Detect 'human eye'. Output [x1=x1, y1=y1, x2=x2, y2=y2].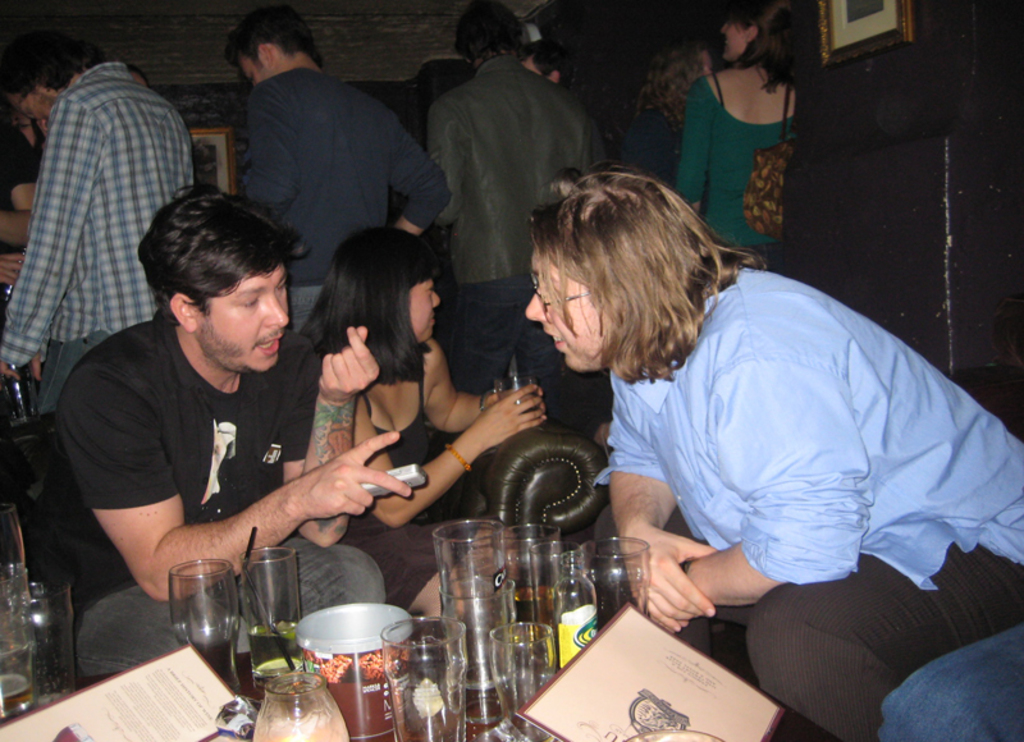
[x1=233, y1=294, x2=265, y2=311].
